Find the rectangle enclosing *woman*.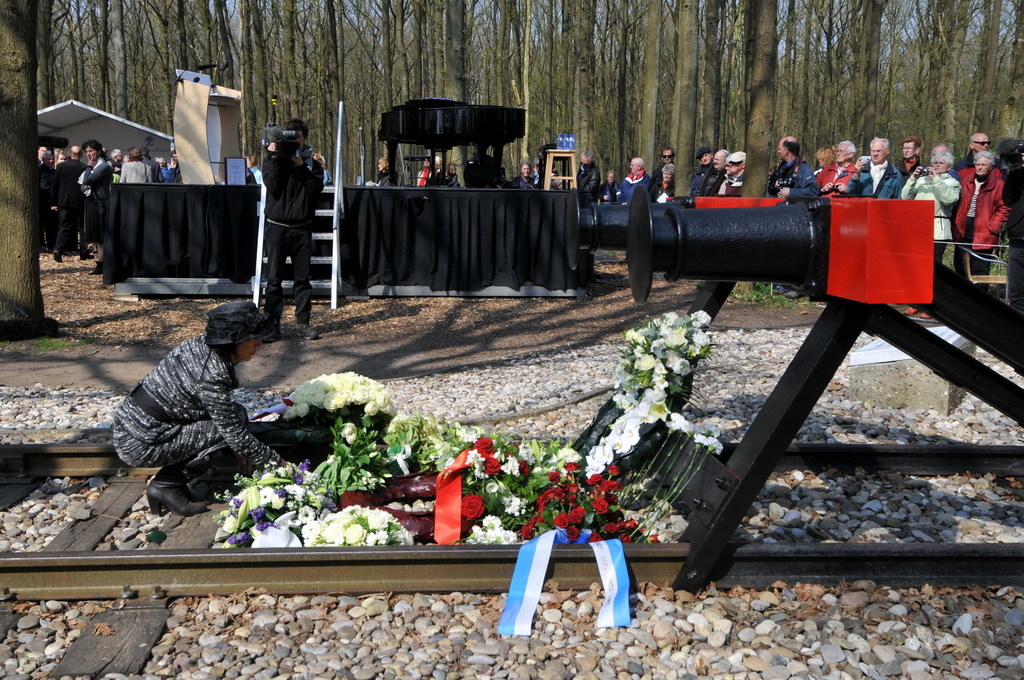
Rect(119, 146, 155, 182).
